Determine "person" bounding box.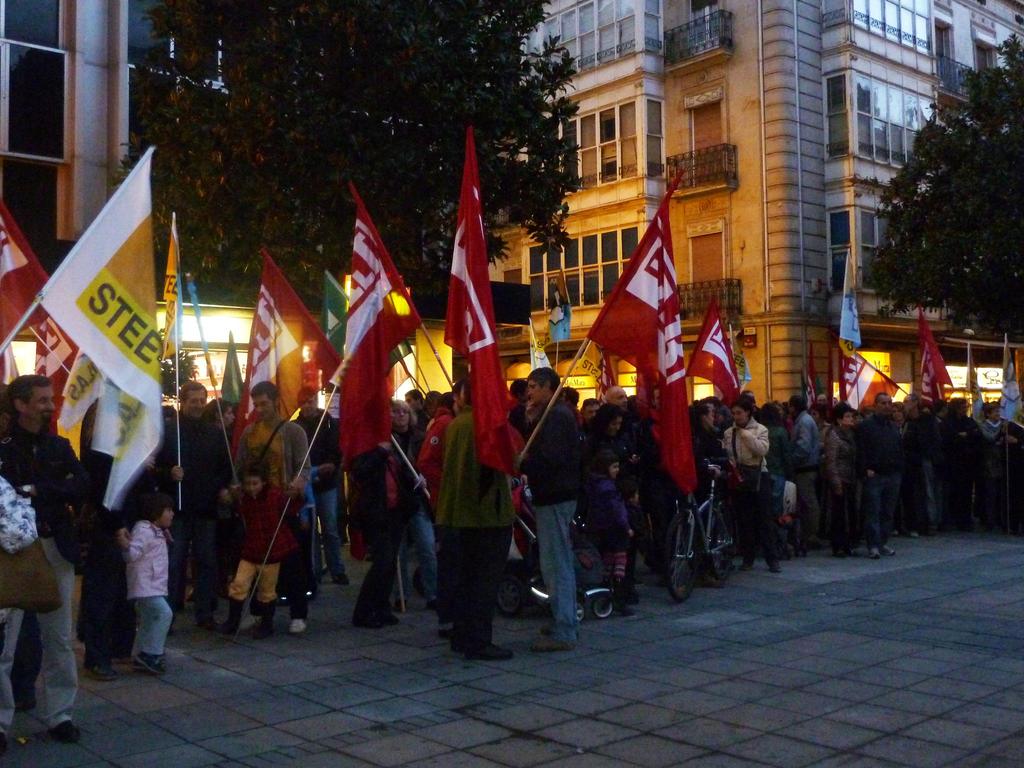
Determined: 0, 375, 86, 748.
